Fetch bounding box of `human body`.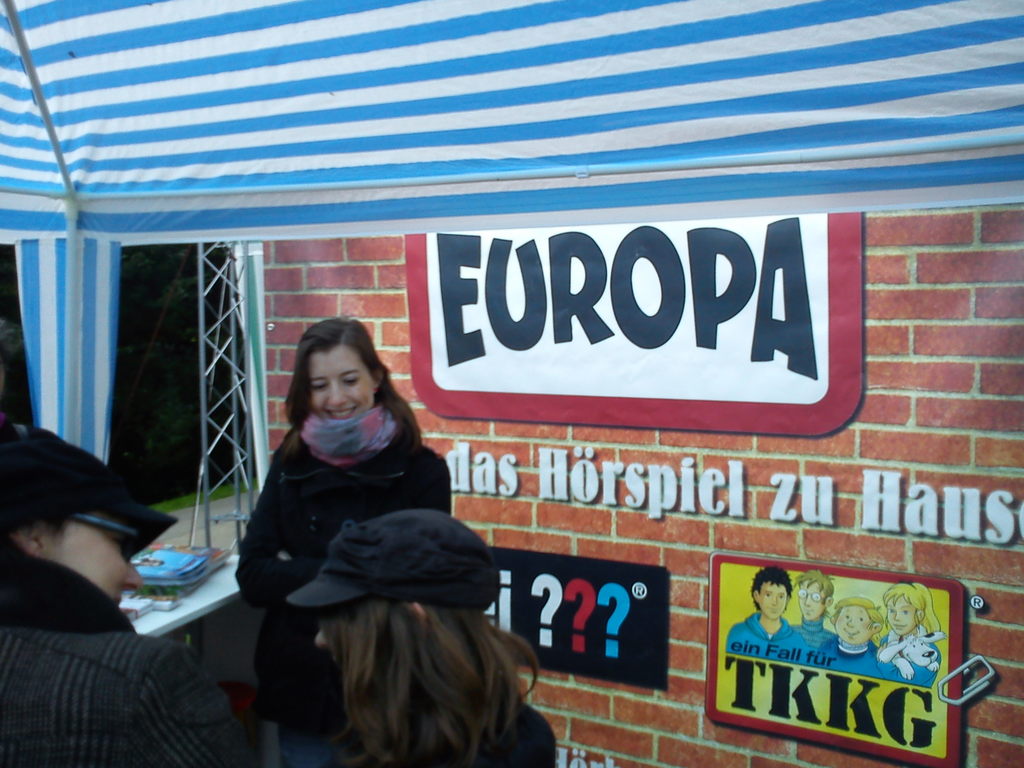
Bbox: bbox=(13, 491, 213, 760).
